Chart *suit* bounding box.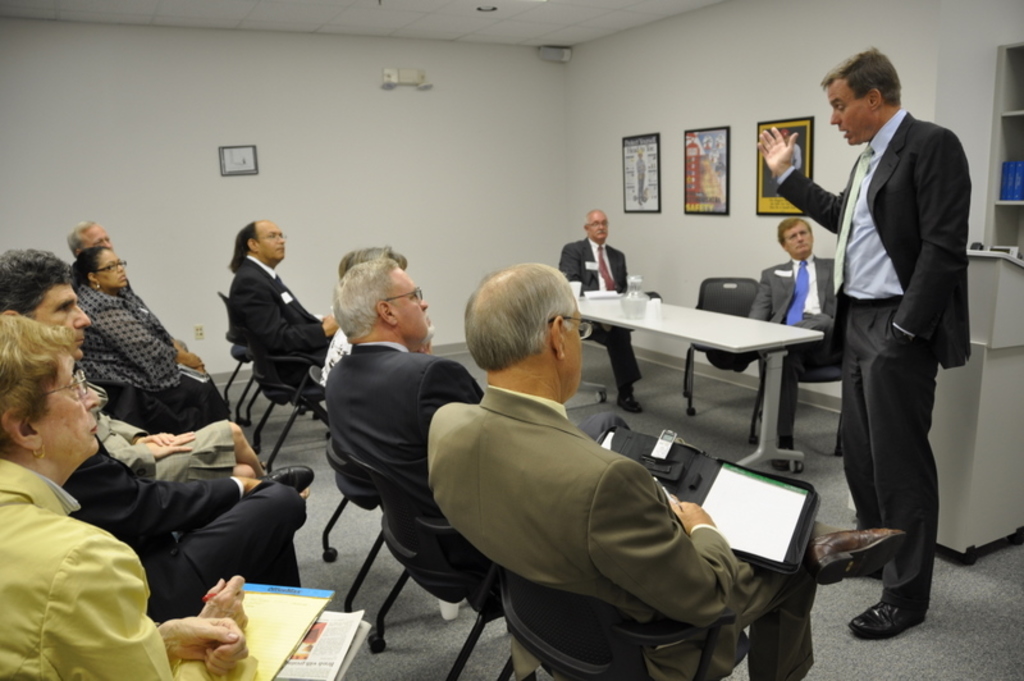
Charted: rect(0, 454, 209, 680).
